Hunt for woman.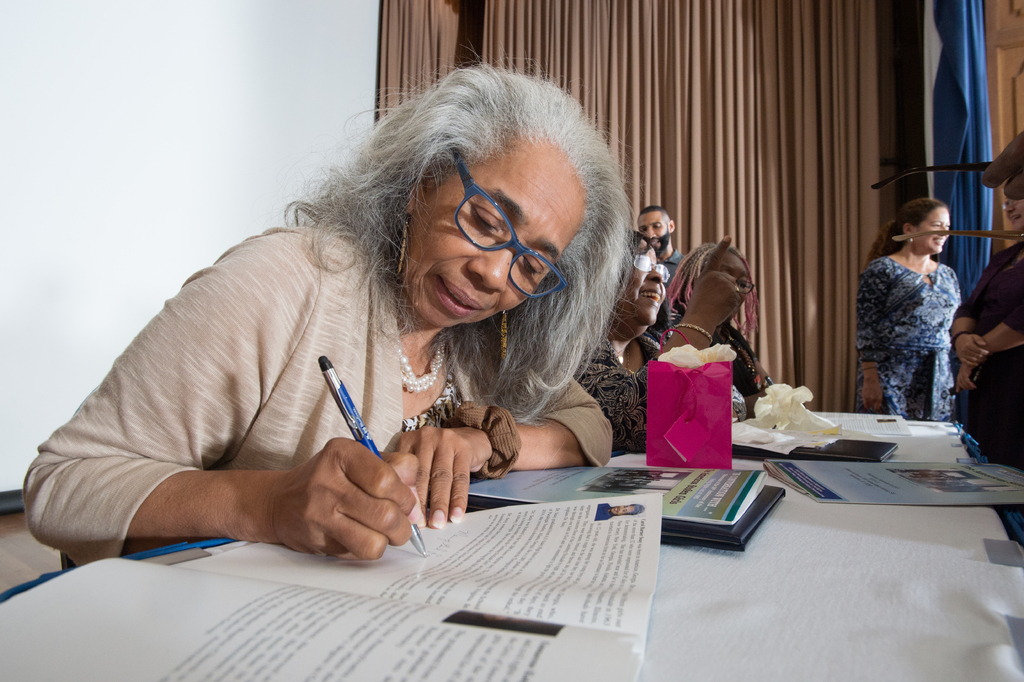
Hunted down at region(662, 235, 785, 409).
